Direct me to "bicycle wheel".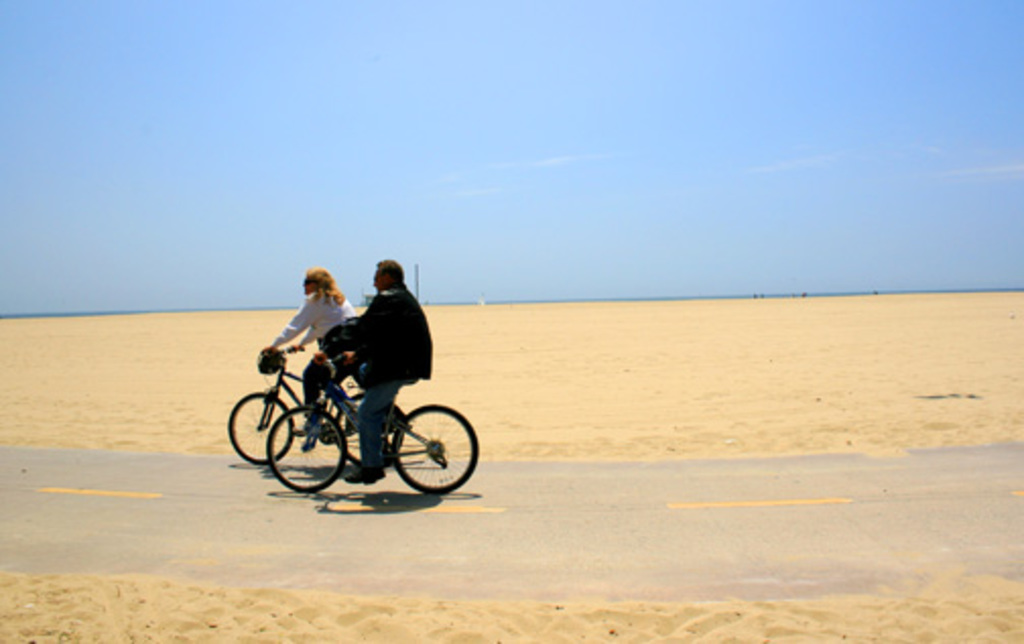
Direction: rect(260, 400, 347, 496).
